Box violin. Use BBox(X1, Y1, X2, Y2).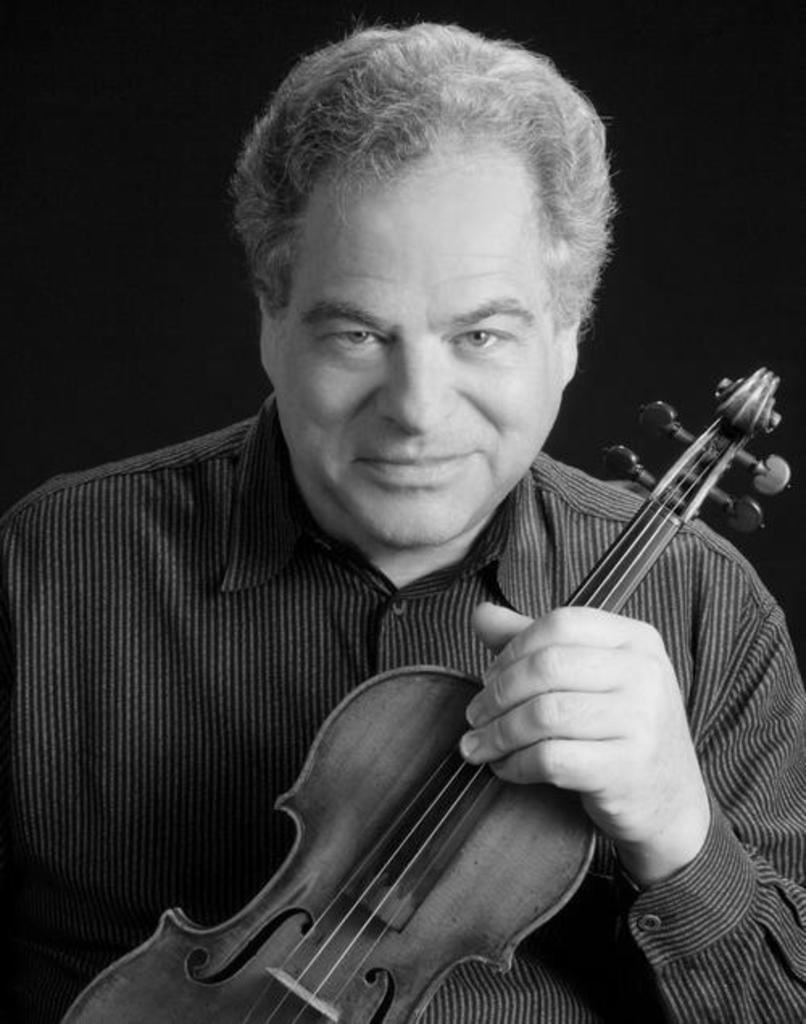
BBox(56, 358, 793, 1022).
